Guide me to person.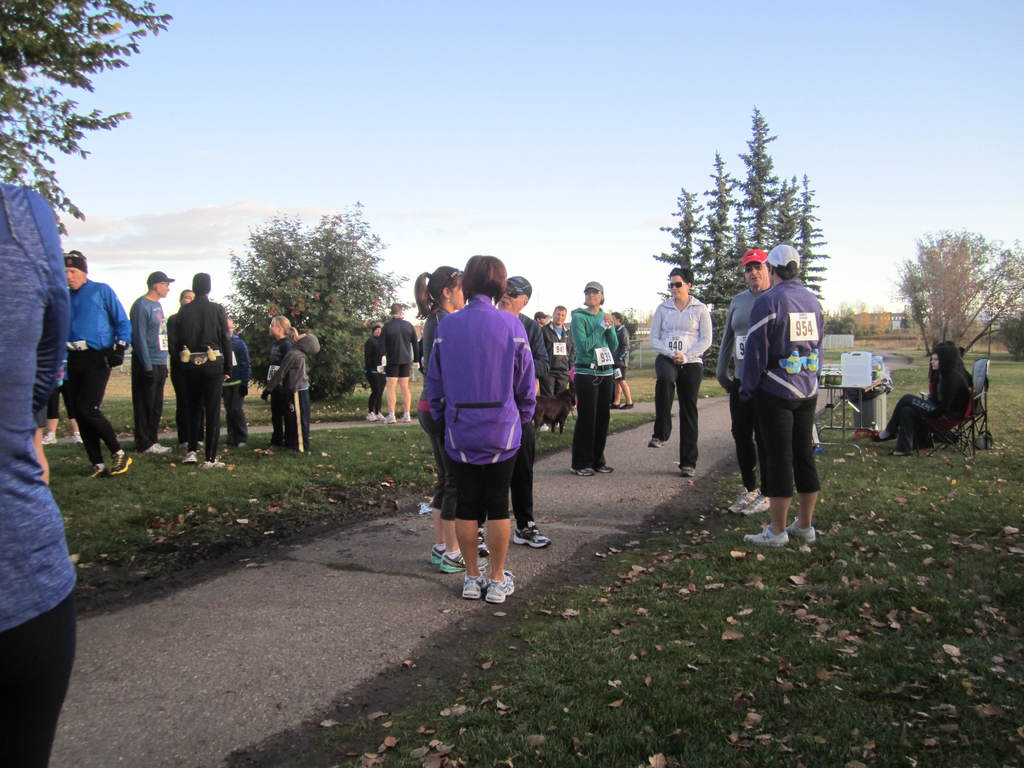
Guidance: crop(264, 309, 287, 448).
